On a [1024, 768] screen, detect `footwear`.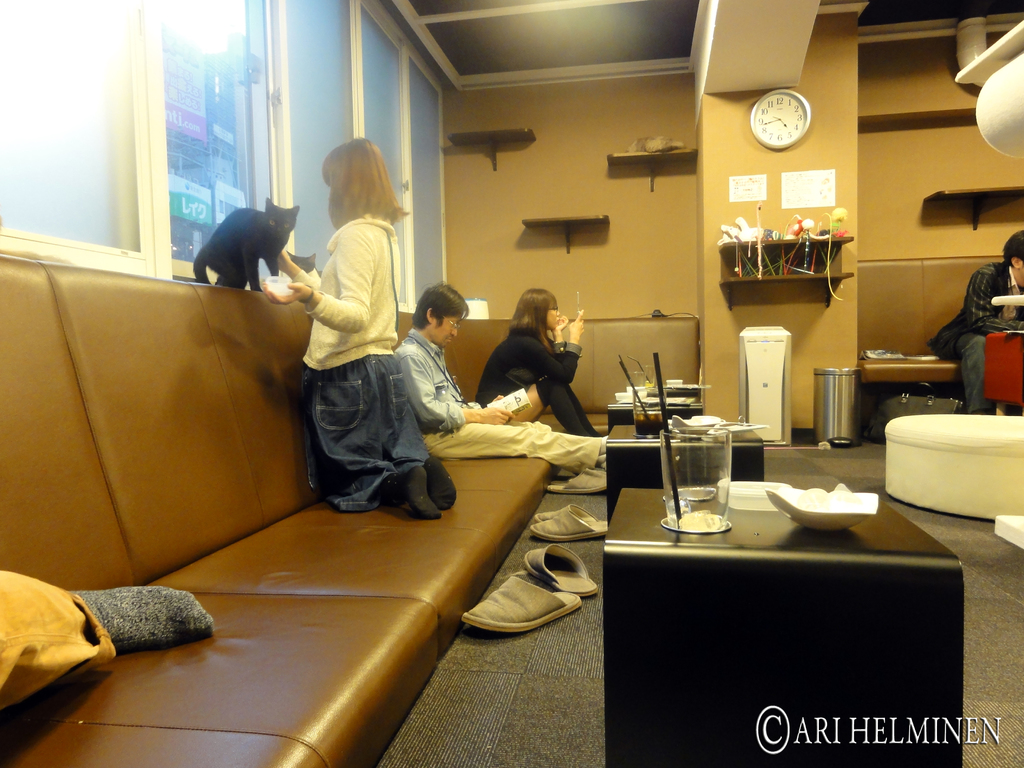
bbox=[534, 506, 613, 542].
